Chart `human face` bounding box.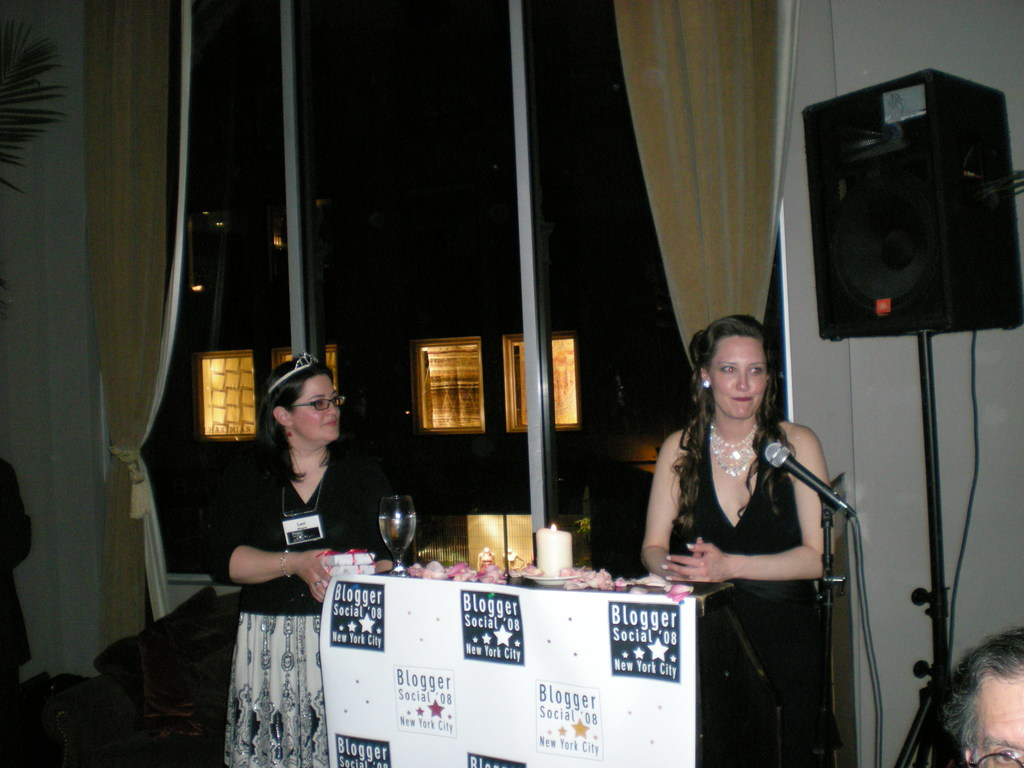
Charted: box(709, 338, 766, 416).
